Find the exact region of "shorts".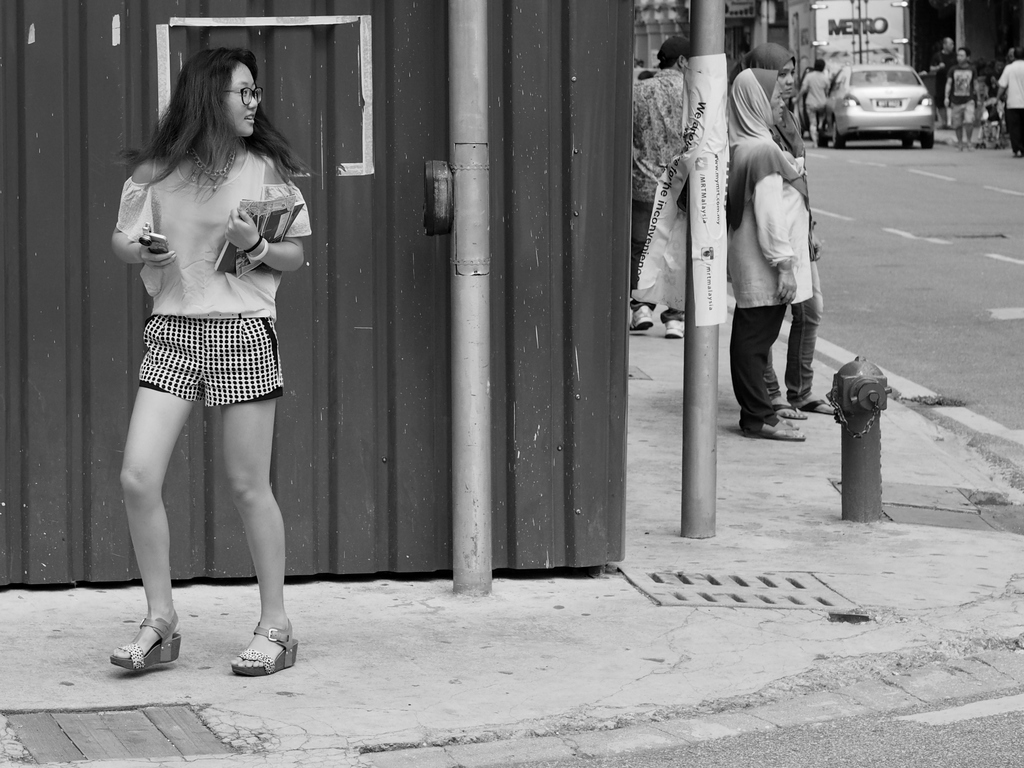
Exact region: select_region(113, 312, 300, 424).
